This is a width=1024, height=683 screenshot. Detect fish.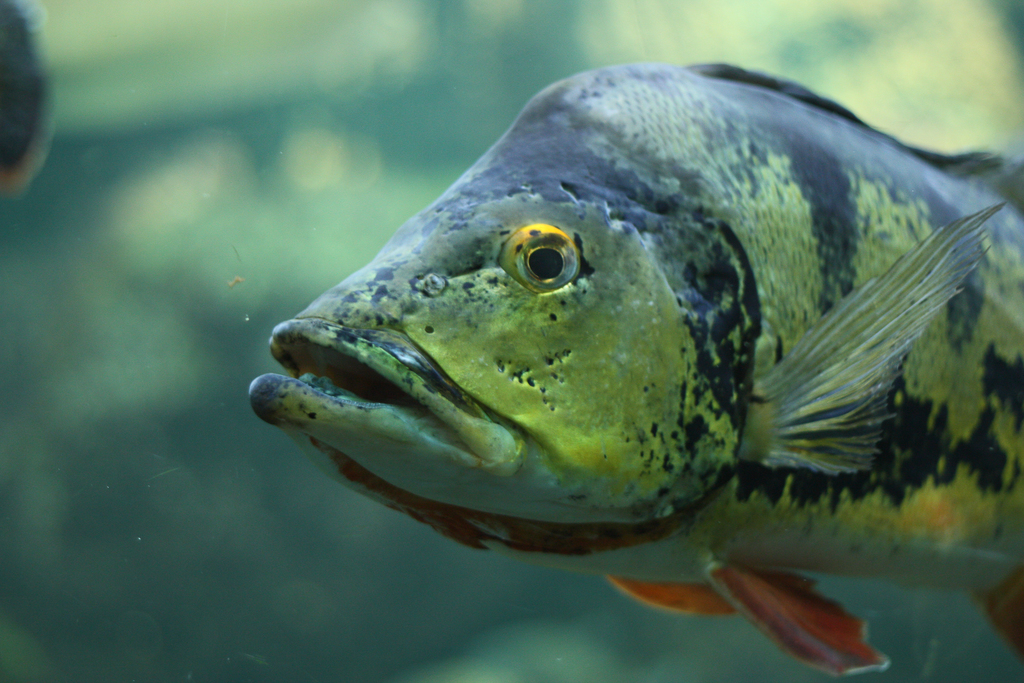
248, 58, 1023, 681.
